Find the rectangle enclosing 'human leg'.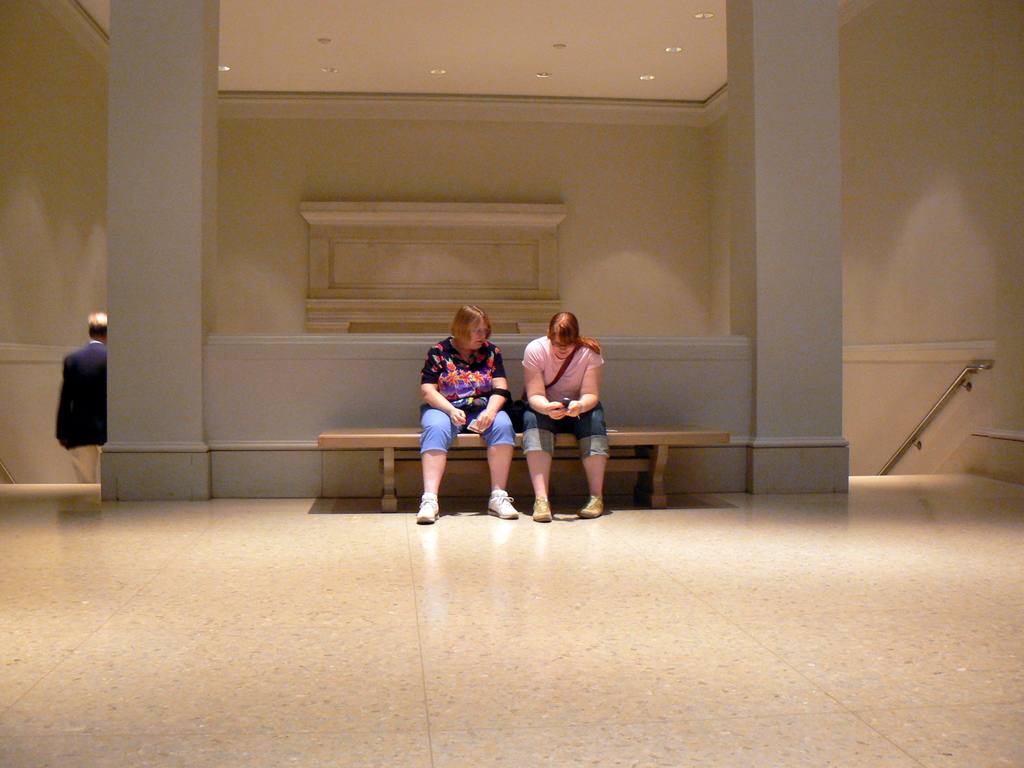
bbox=[482, 416, 514, 522].
